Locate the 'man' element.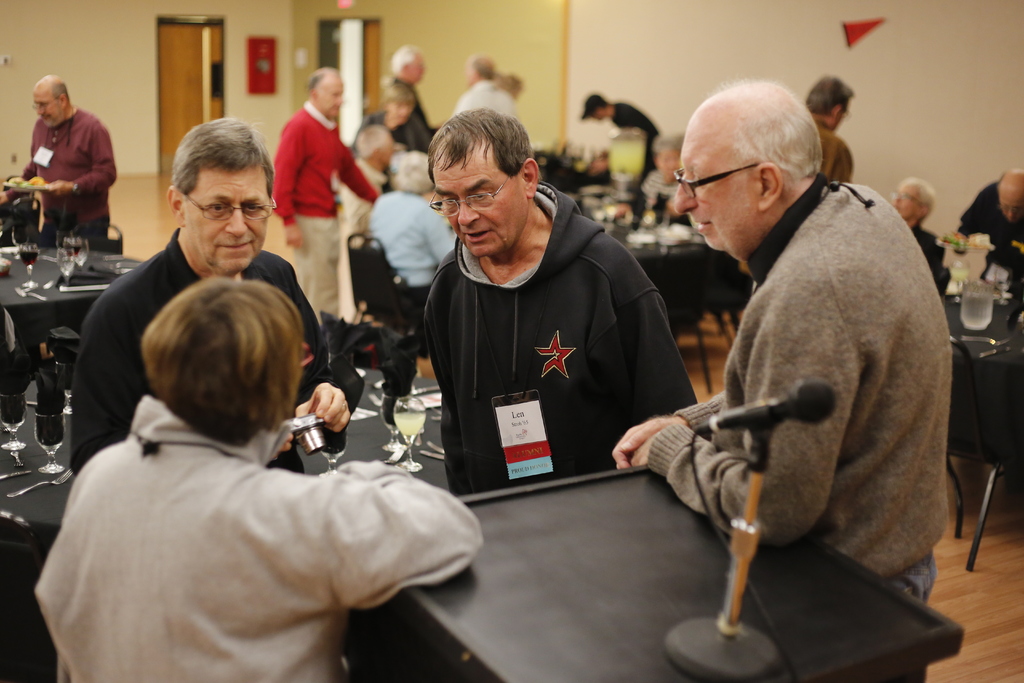
Element bbox: <region>68, 115, 364, 476</region>.
